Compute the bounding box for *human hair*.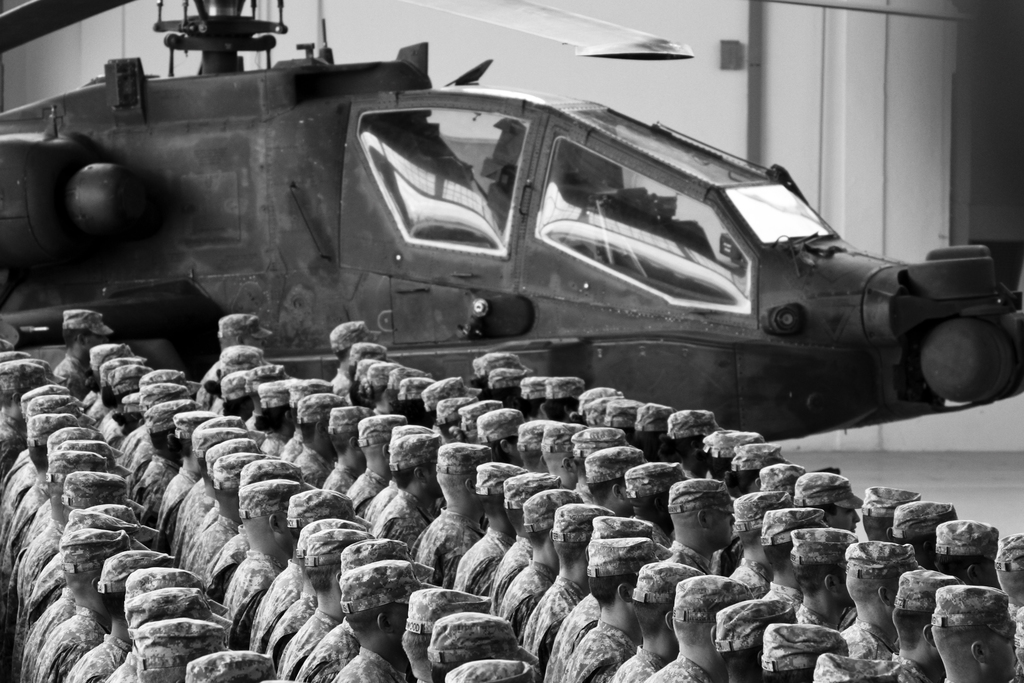
bbox(346, 607, 387, 634).
